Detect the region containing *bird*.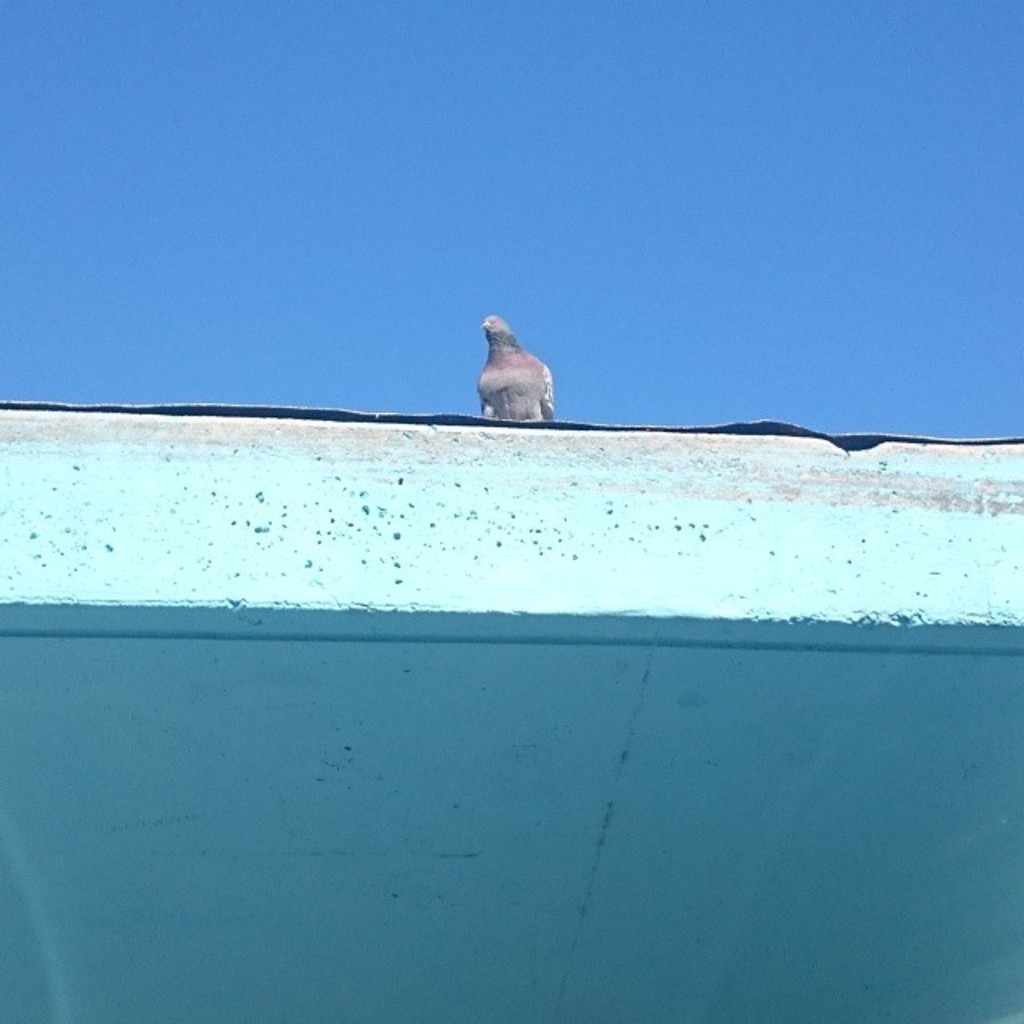
select_region(461, 304, 565, 418).
